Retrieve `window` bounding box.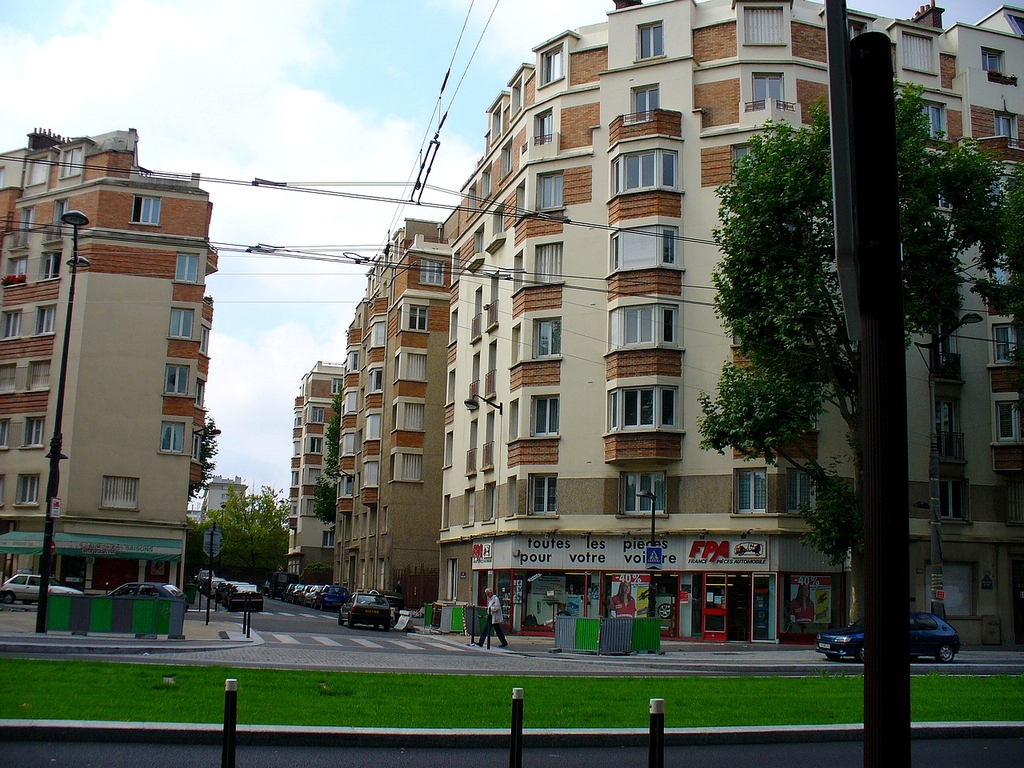
Bounding box: (left=602, top=302, right=682, bottom=352).
